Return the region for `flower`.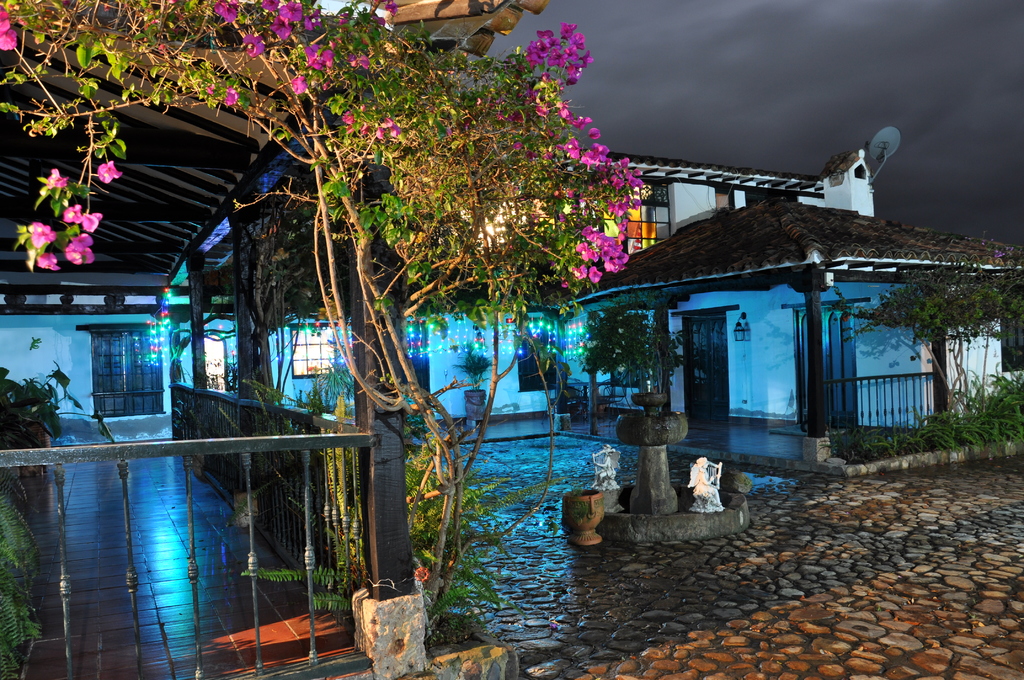
bbox=(89, 160, 123, 185).
